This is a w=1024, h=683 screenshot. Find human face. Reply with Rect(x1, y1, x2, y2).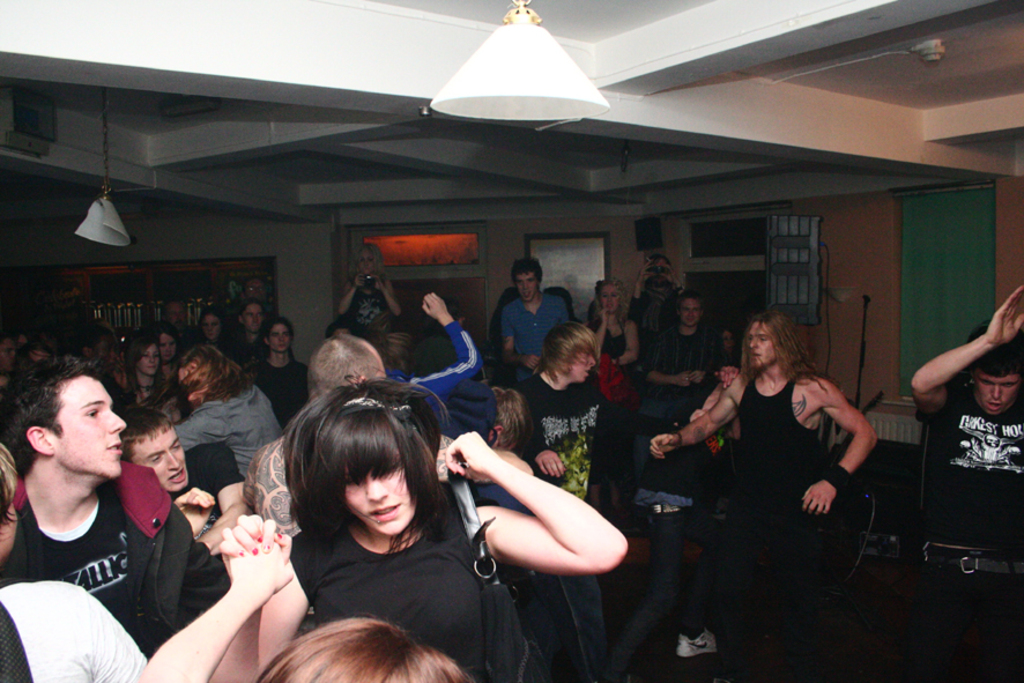
Rect(598, 279, 619, 310).
